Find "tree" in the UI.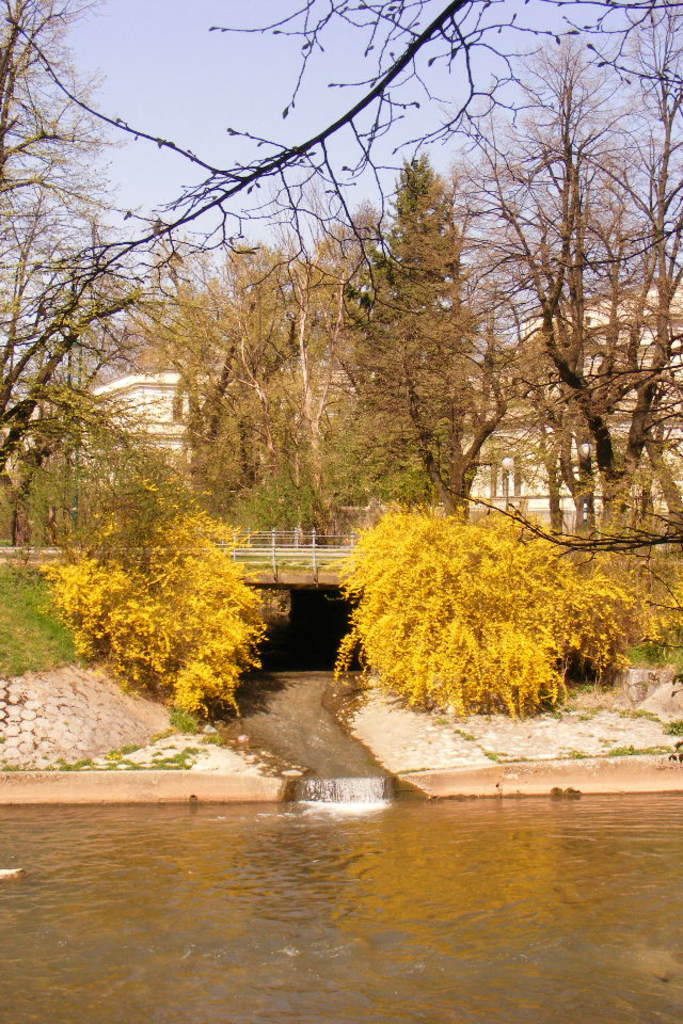
UI element at 367,153,494,529.
